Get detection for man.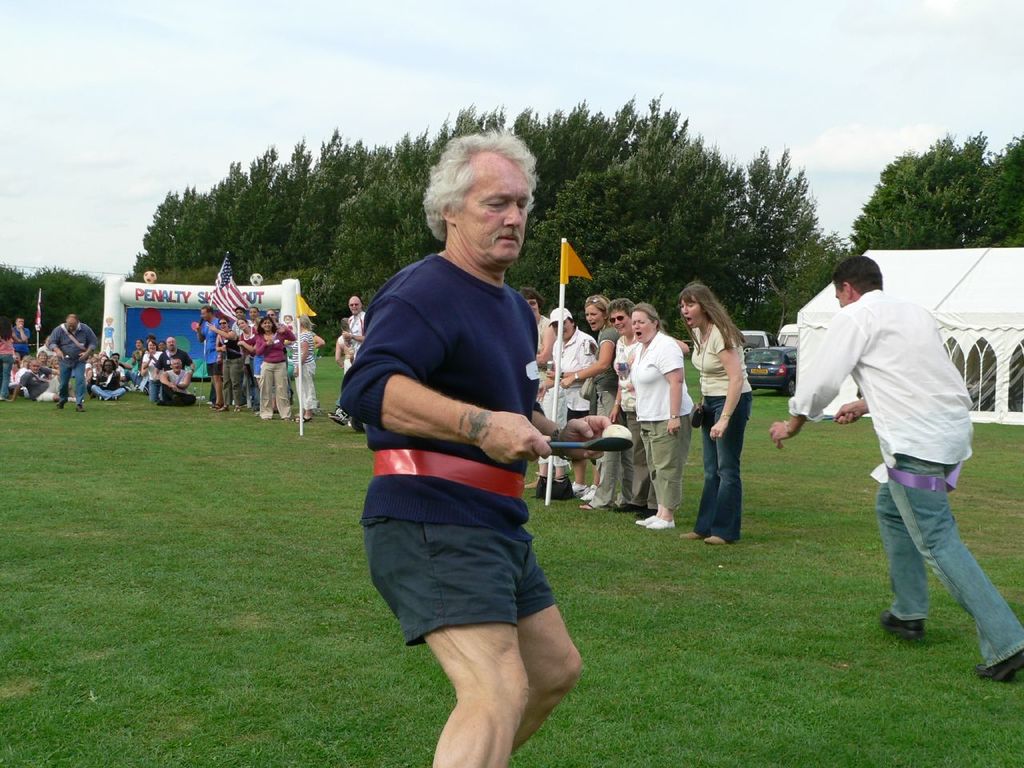
Detection: {"x1": 194, "y1": 306, "x2": 225, "y2": 414}.
